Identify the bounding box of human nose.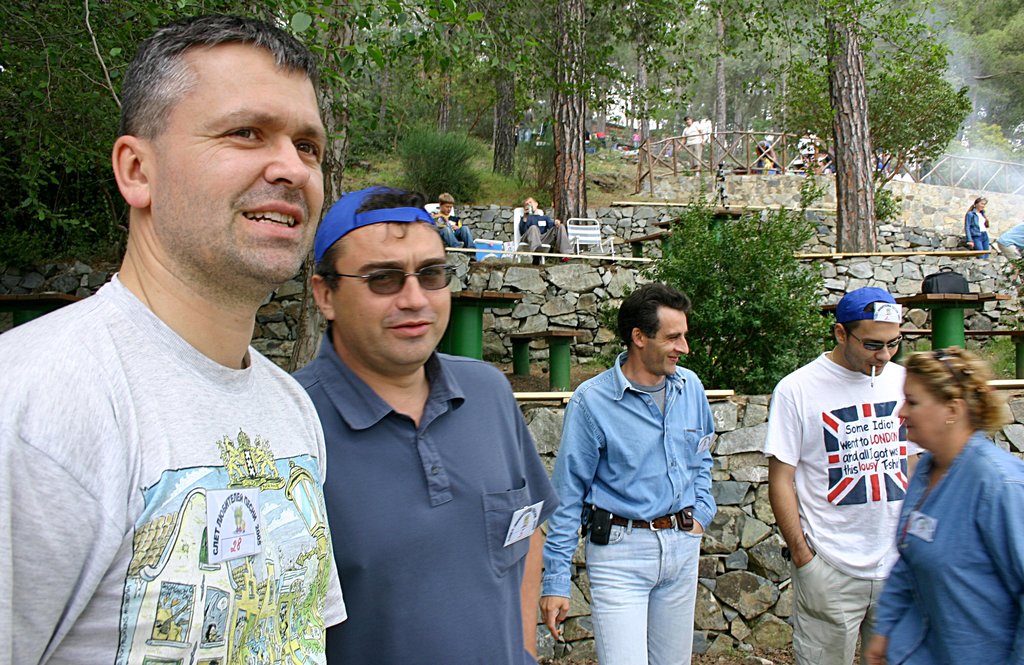
[676,337,689,353].
